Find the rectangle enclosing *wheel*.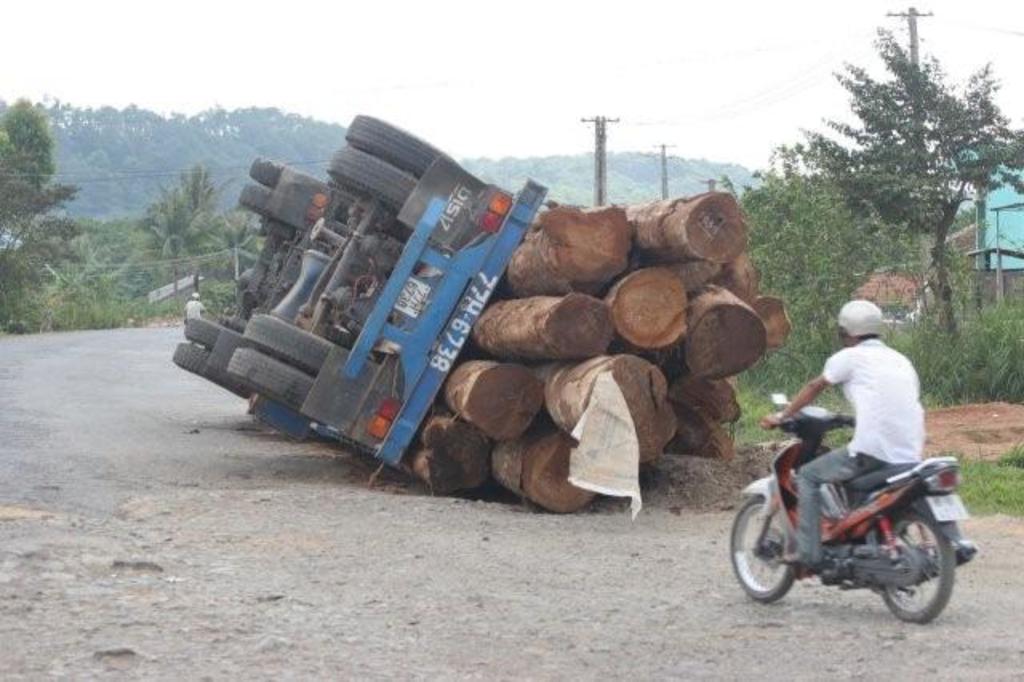
(left=162, top=343, right=243, bottom=395).
